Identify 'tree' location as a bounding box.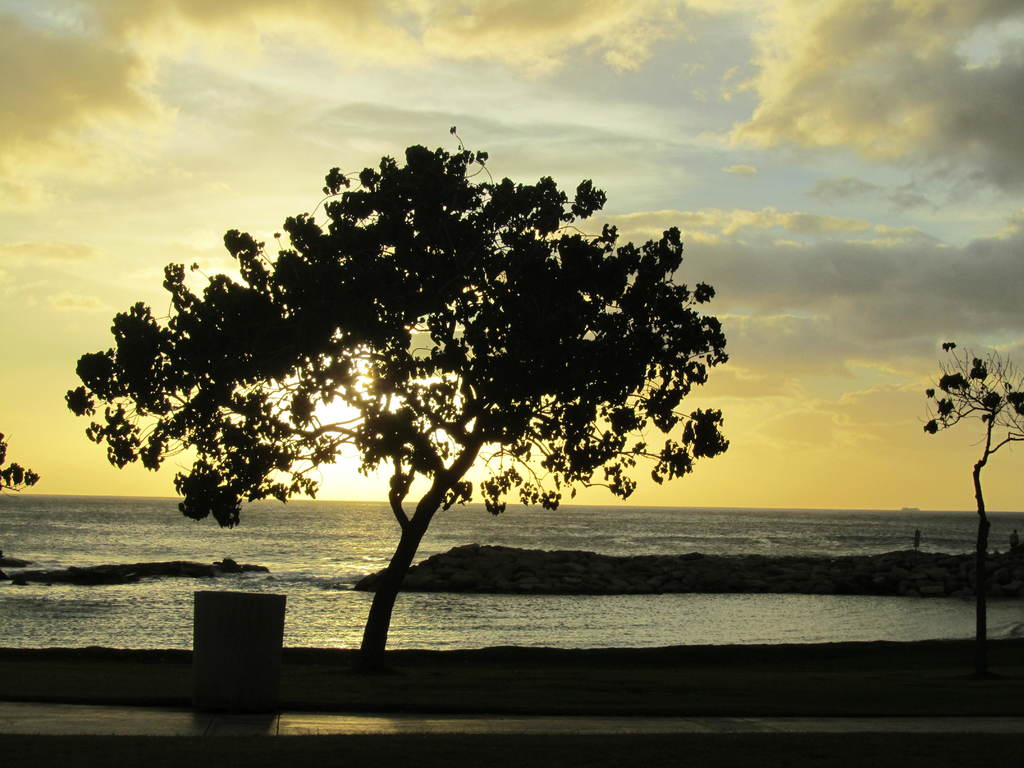
region(67, 126, 732, 663).
